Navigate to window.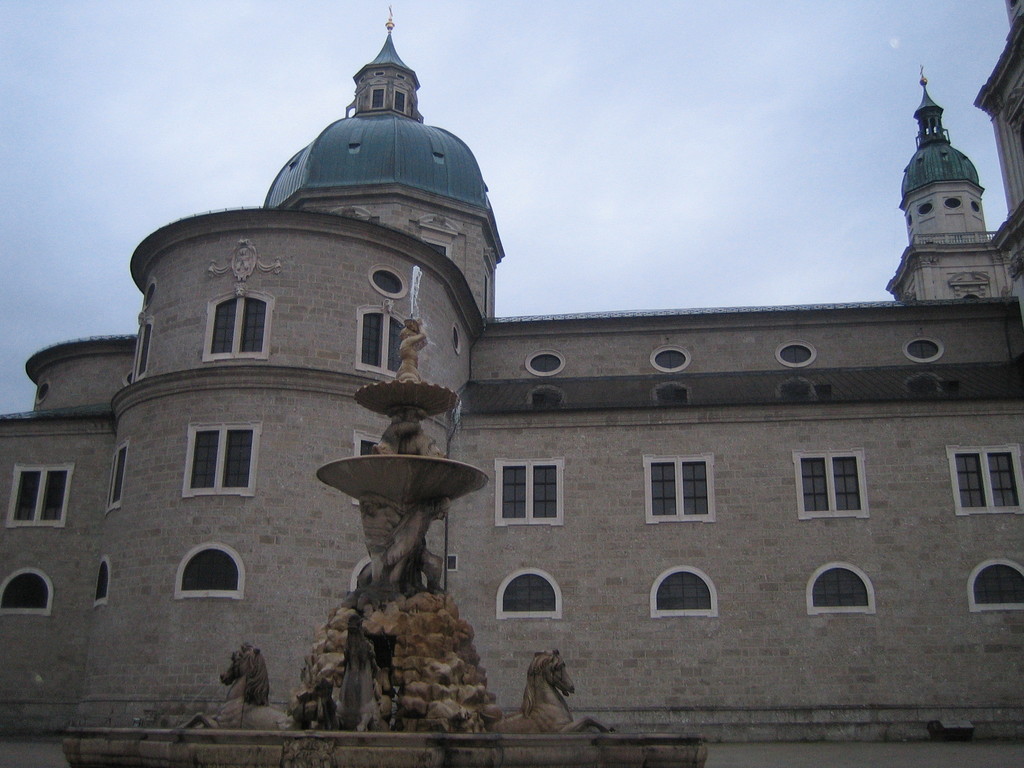
Navigation target: 35:380:51:403.
